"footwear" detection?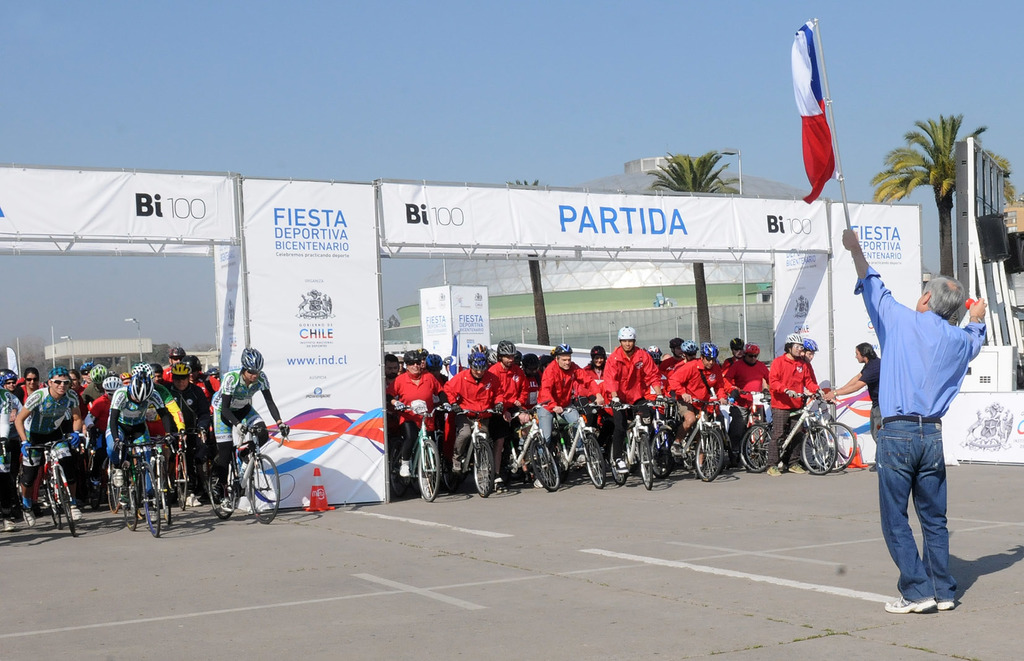
{"x1": 24, "y1": 507, "x2": 39, "y2": 528}
